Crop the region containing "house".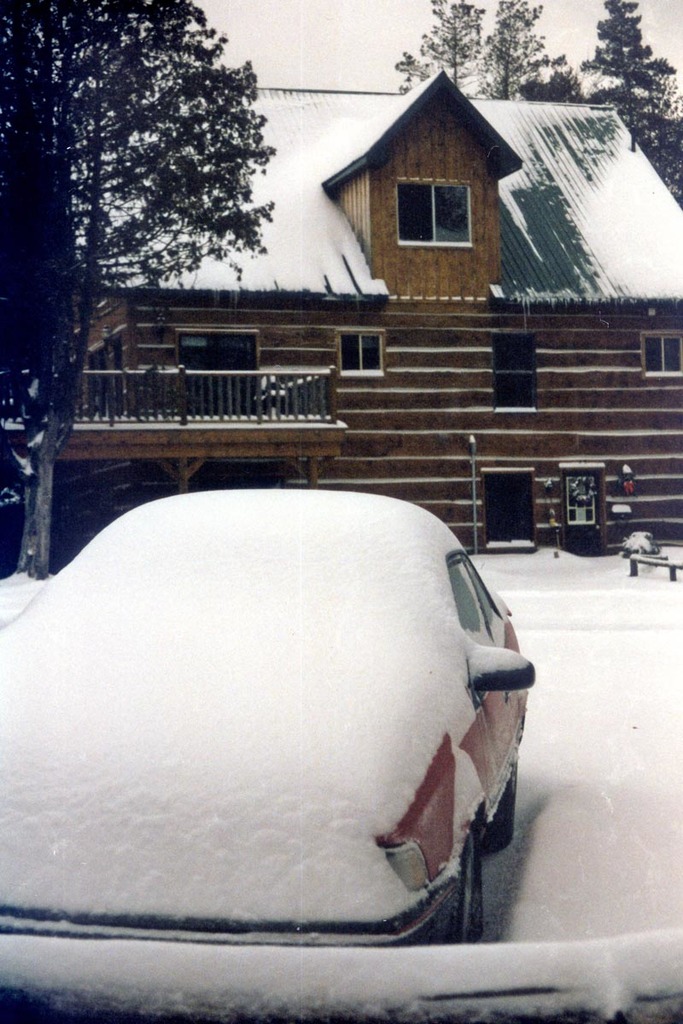
Crop region: locate(46, 47, 658, 658).
